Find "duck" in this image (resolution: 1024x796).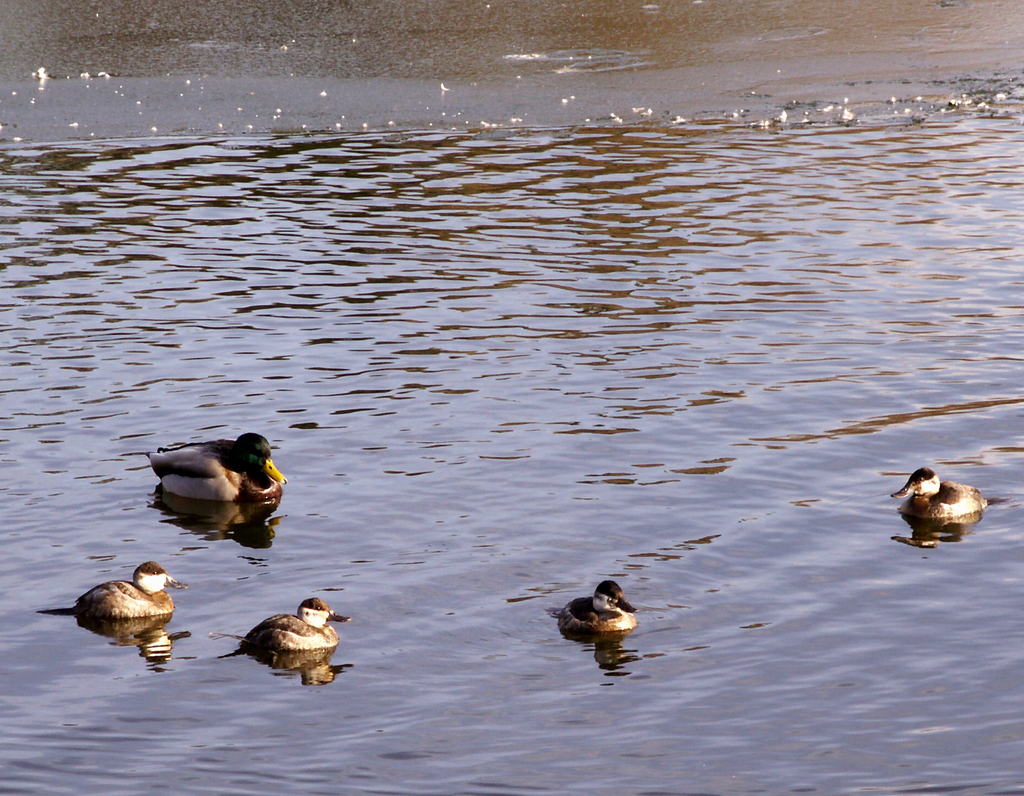
bbox=(234, 596, 355, 662).
